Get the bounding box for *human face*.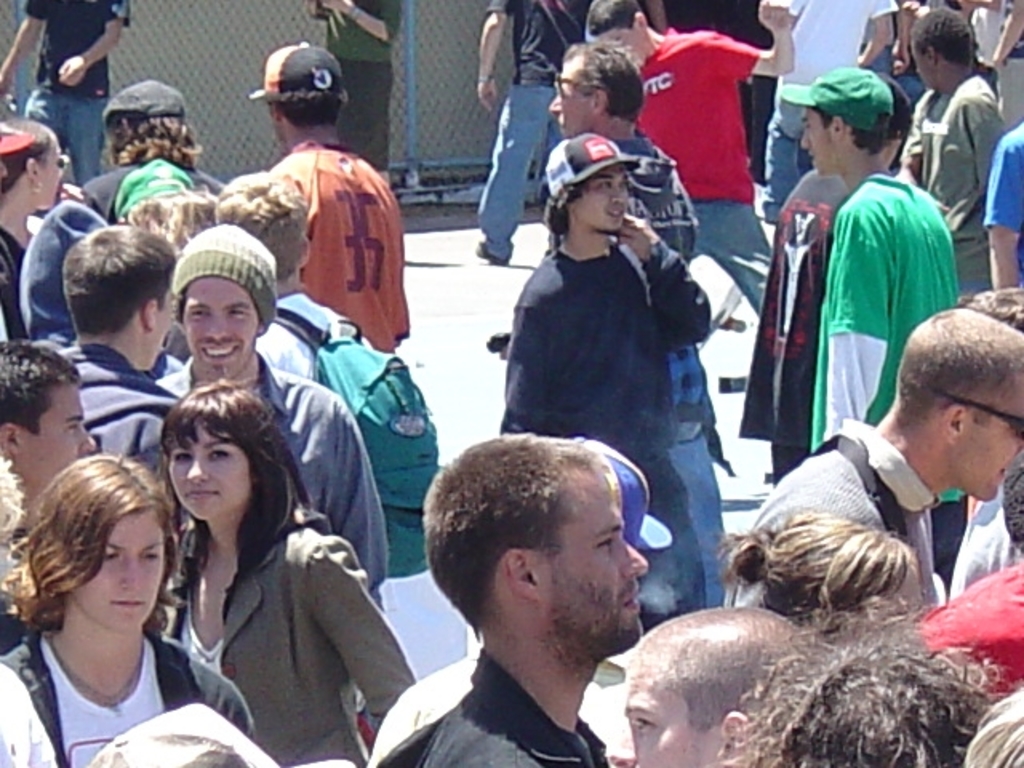
{"left": 165, "top": 418, "right": 254, "bottom": 520}.
